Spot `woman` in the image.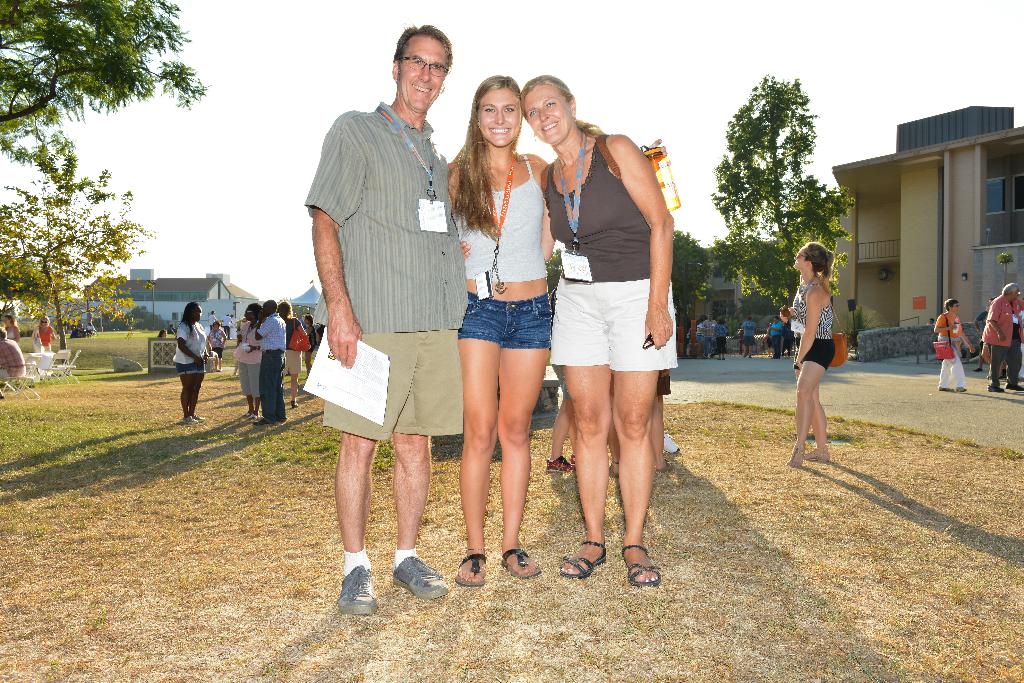
`woman` found at [278,301,305,407].
